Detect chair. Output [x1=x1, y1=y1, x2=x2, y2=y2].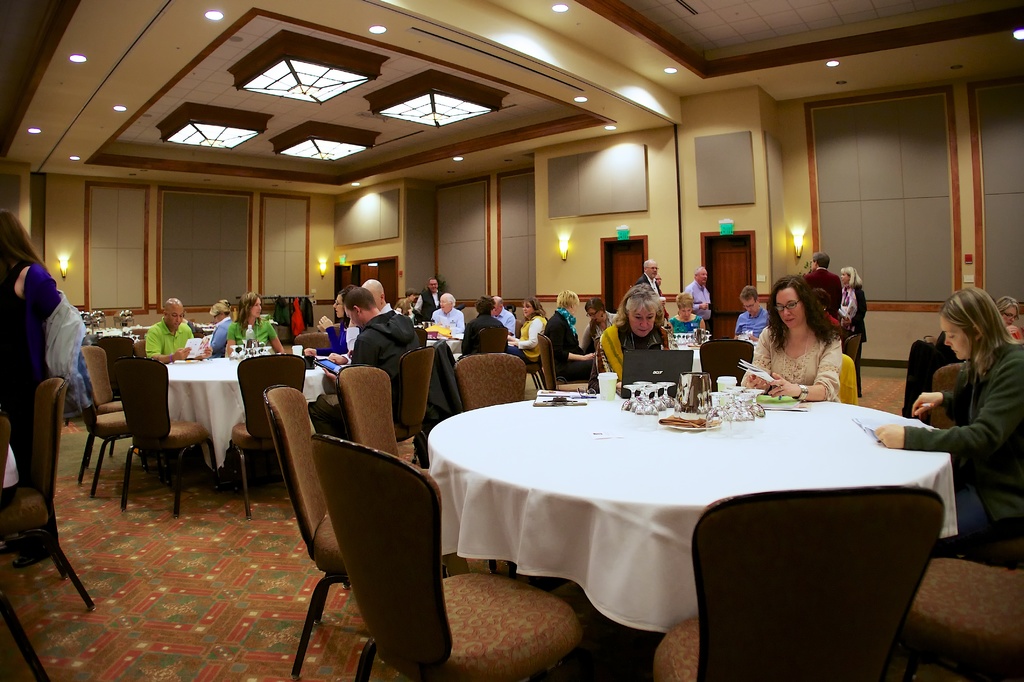
[x1=224, y1=356, x2=305, y2=494].
